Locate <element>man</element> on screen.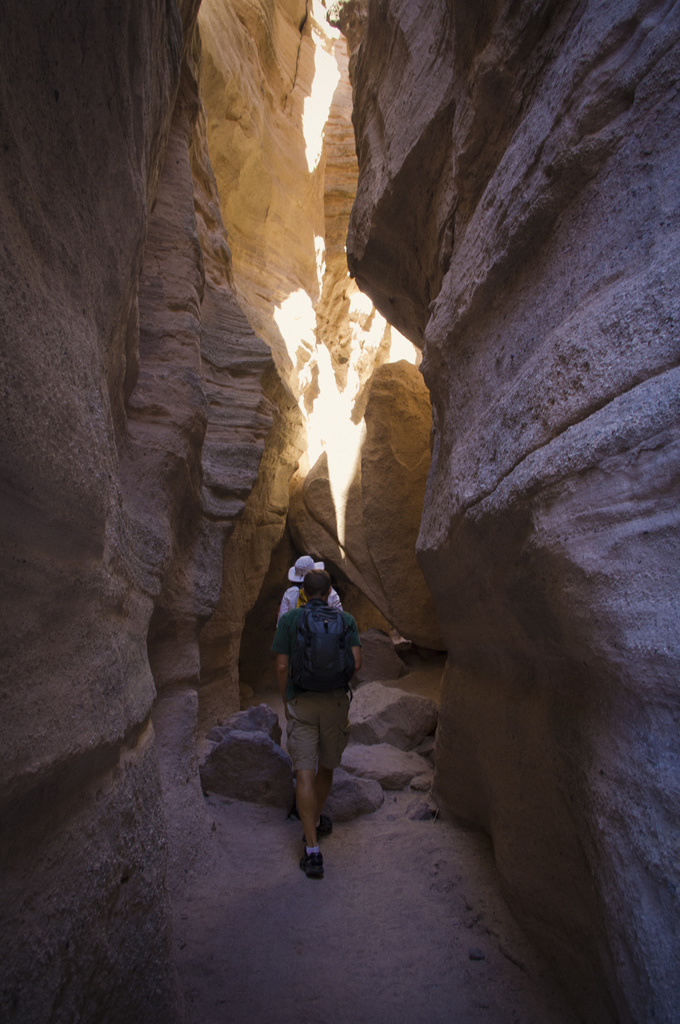
On screen at bbox=(276, 553, 343, 625).
